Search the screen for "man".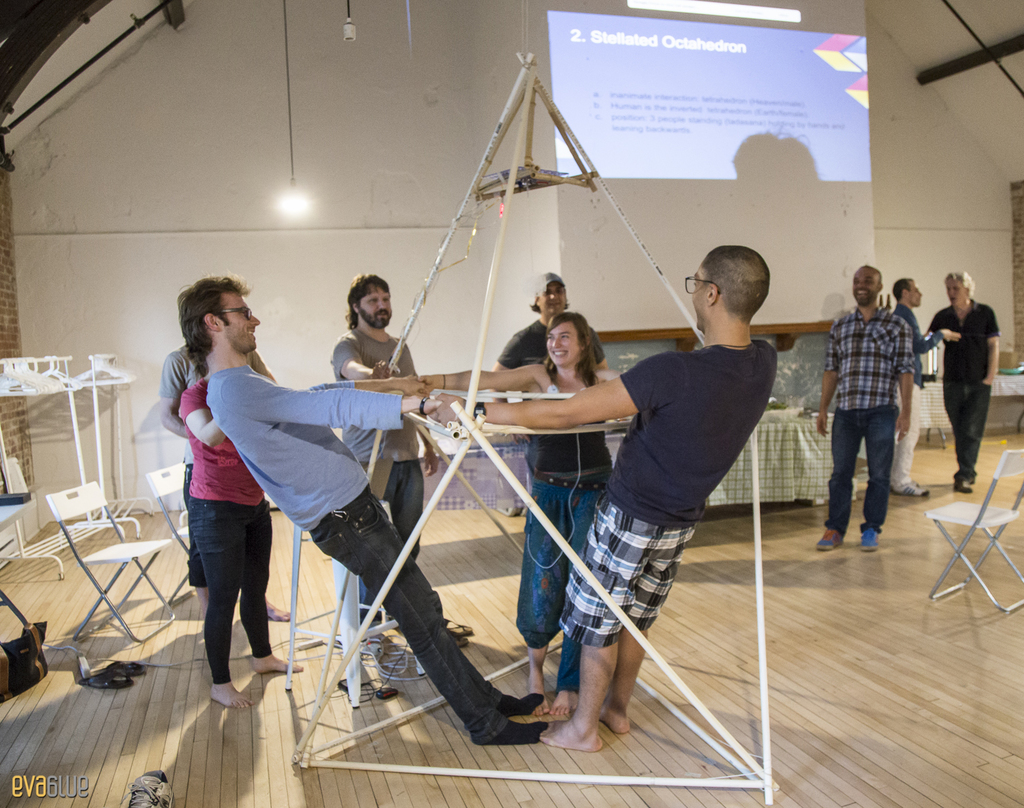
Found at <region>889, 276, 935, 498</region>.
